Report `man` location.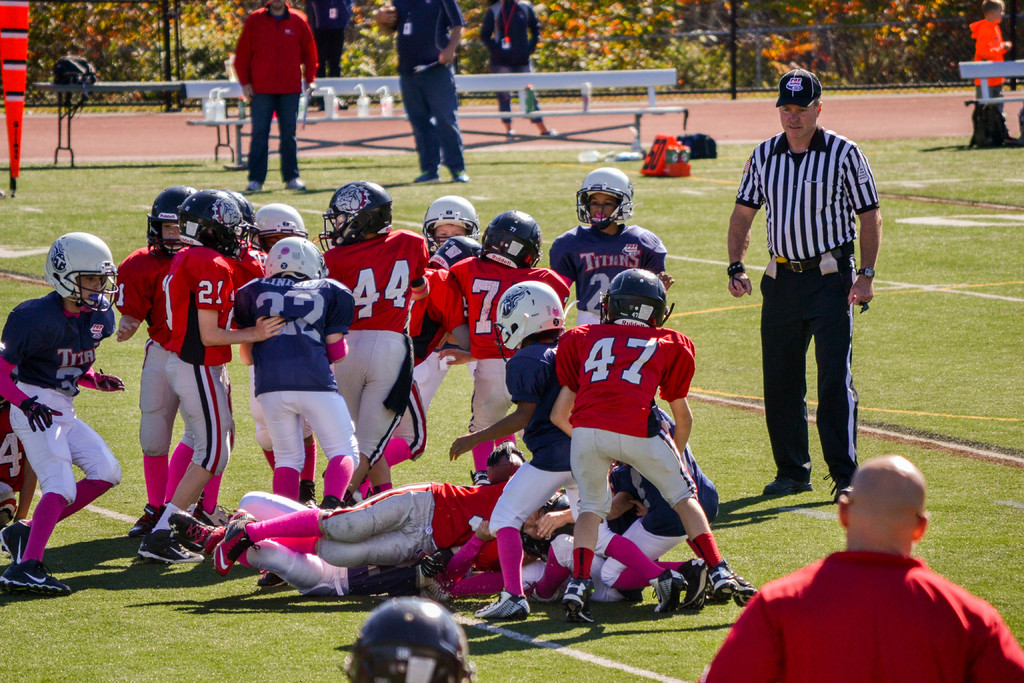
Report: crop(385, 0, 468, 184).
